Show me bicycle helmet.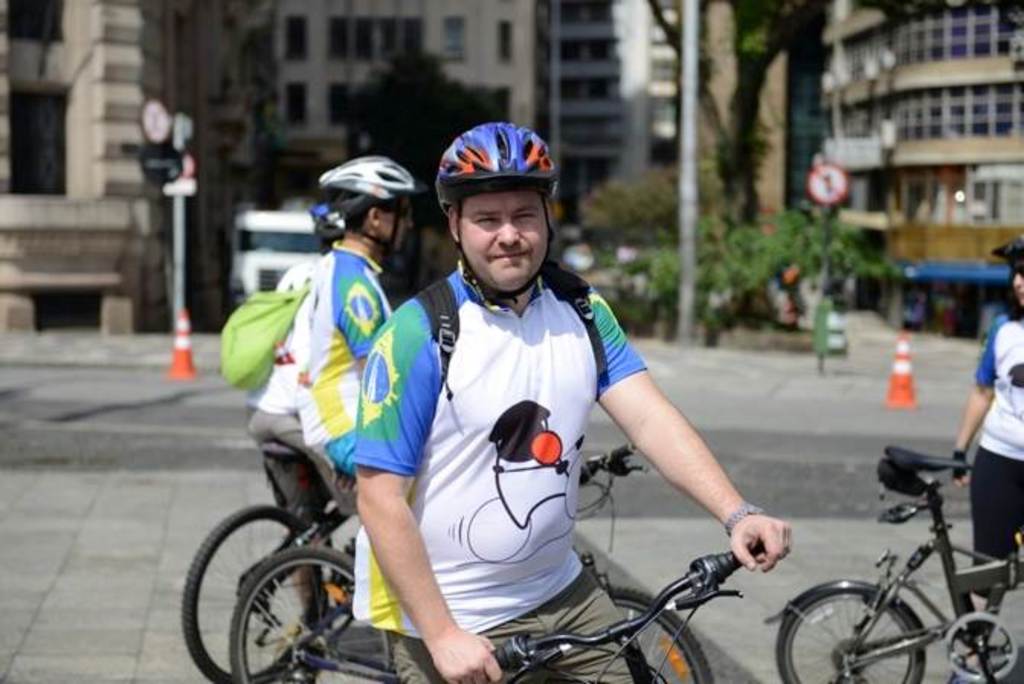
bicycle helmet is here: bbox=[995, 238, 1022, 266].
